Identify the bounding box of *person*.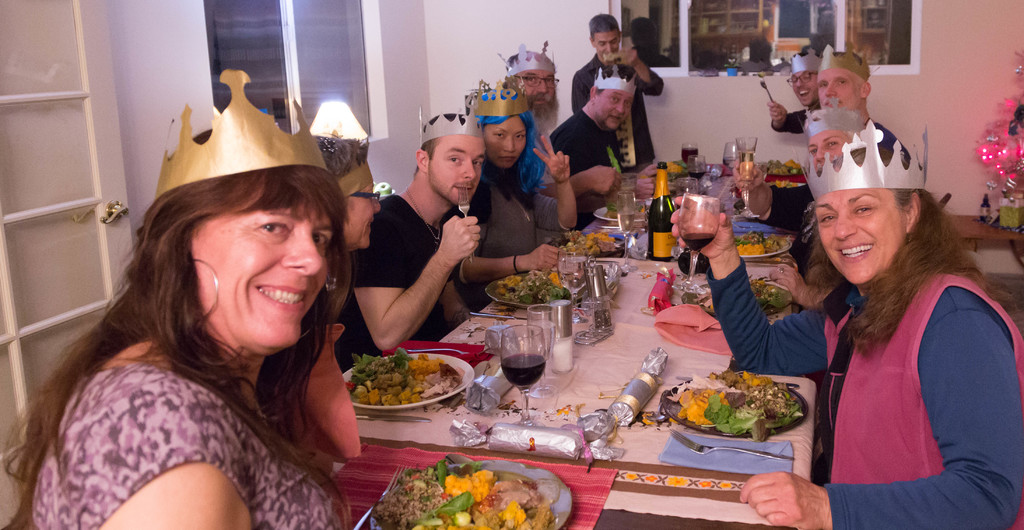
x1=570, y1=12, x2=667, y2=172.
